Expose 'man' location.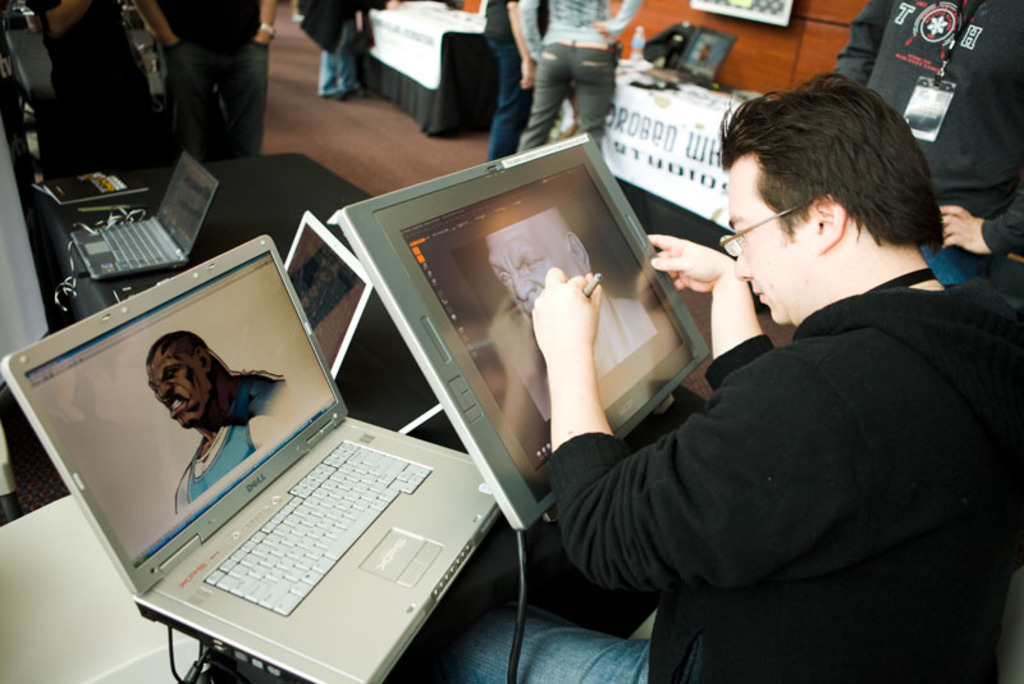
Exposed at bbox=(32, 1, 156, 173).
